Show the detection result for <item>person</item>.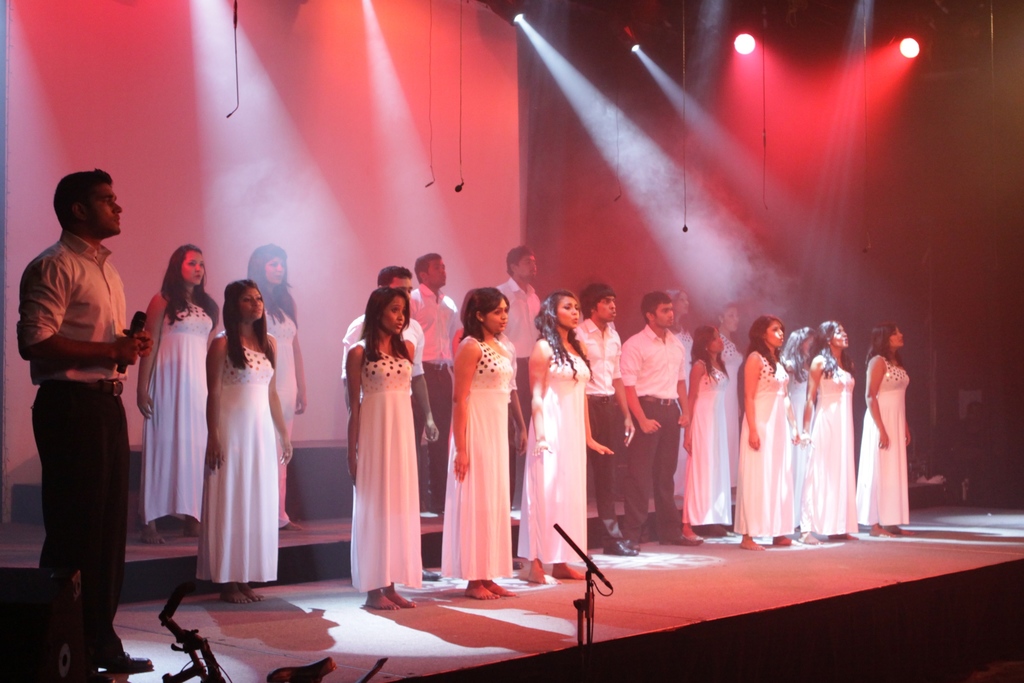
{"x1": 16, "y1": 167, "x2": 155, "y2": 677}.
